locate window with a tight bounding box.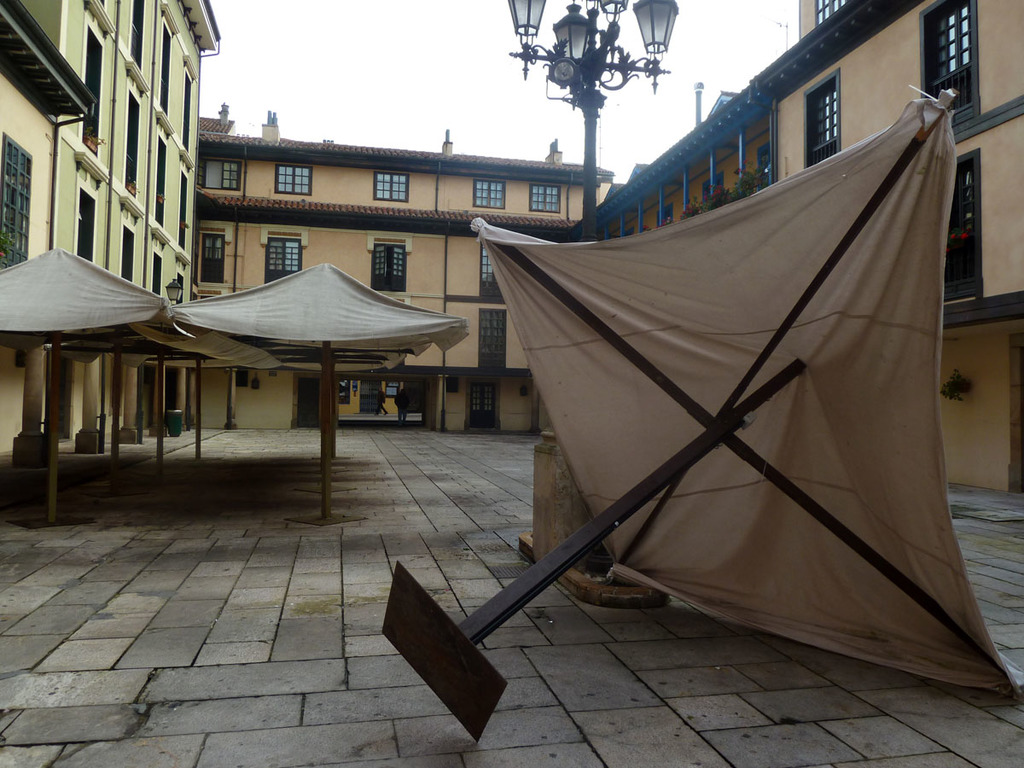
bbox(119, 0, 152, 76).
